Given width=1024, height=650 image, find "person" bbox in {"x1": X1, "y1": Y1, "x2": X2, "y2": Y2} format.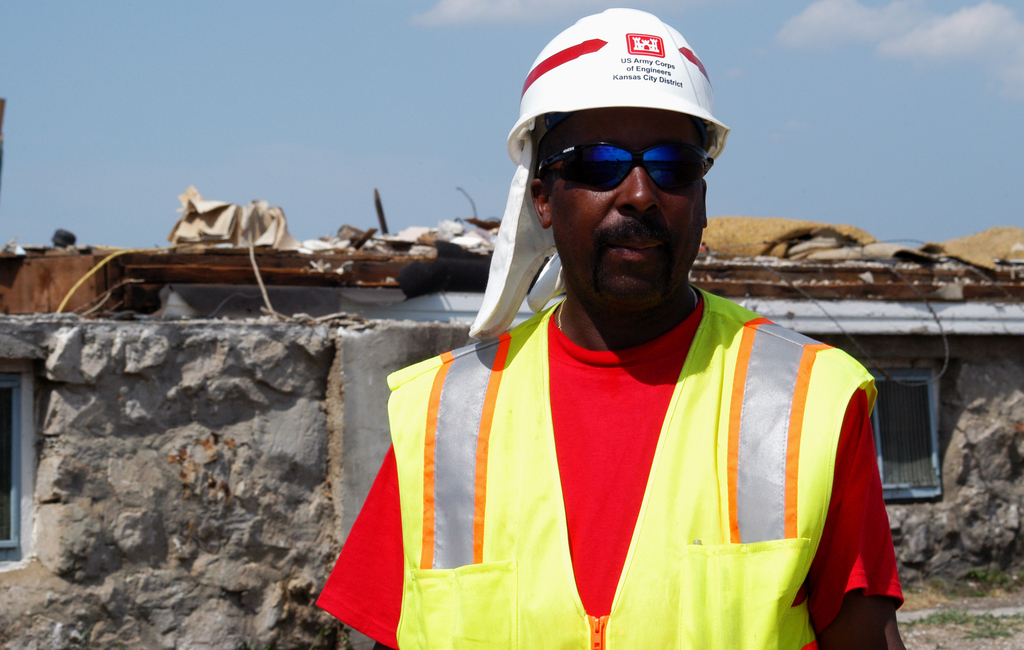
{"x1": 319, "y1": 13, "x2": 900, "y2": 649}.
